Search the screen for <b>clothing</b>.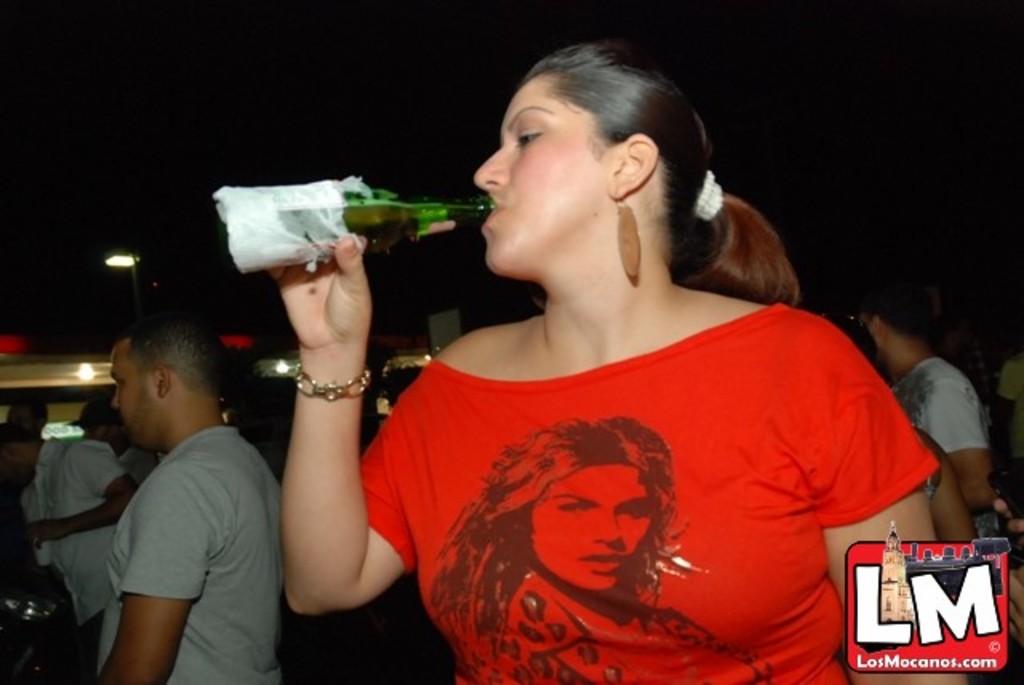
Found at pyautogui.locateOnScreen(462, 567, 763, 683).
